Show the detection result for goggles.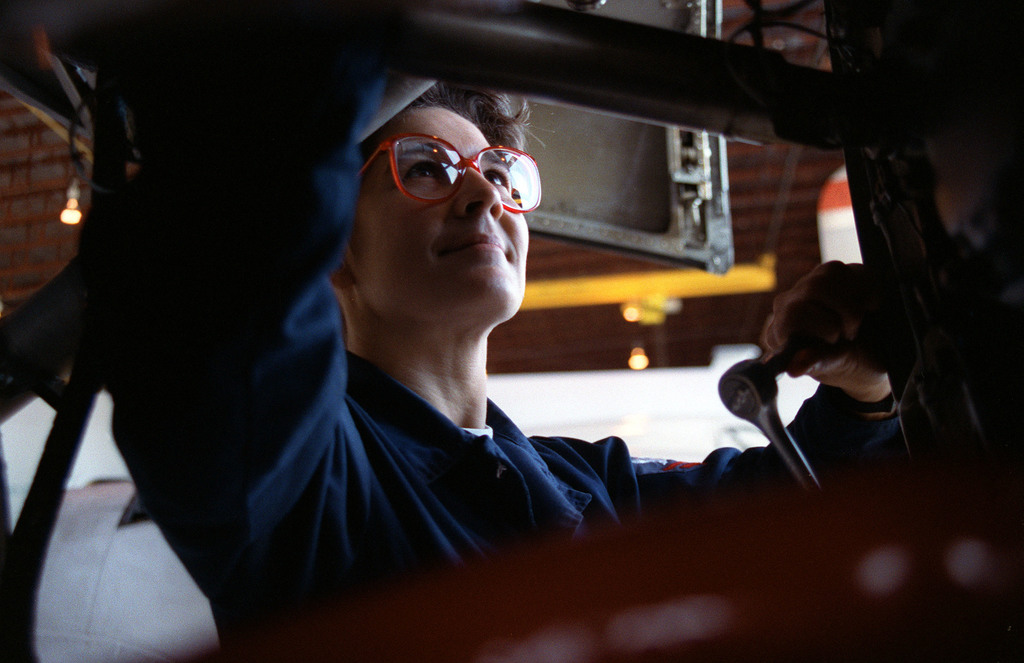
BBox(361, 127, 531, 224).
